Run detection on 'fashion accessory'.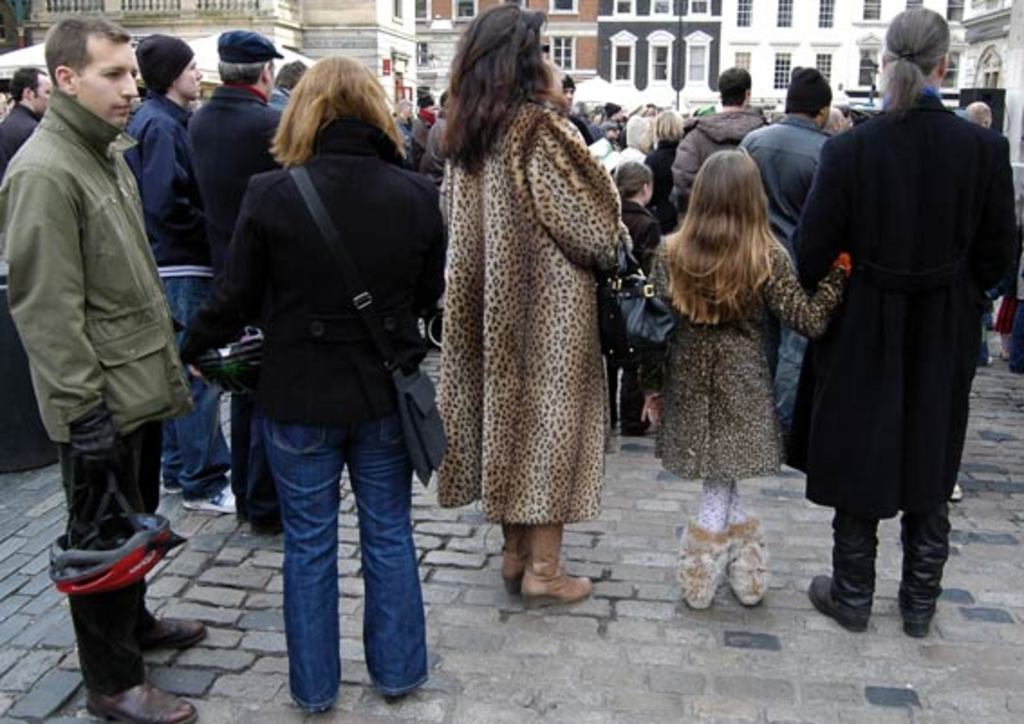
Result: Rect(674, 524, 731, 617).
